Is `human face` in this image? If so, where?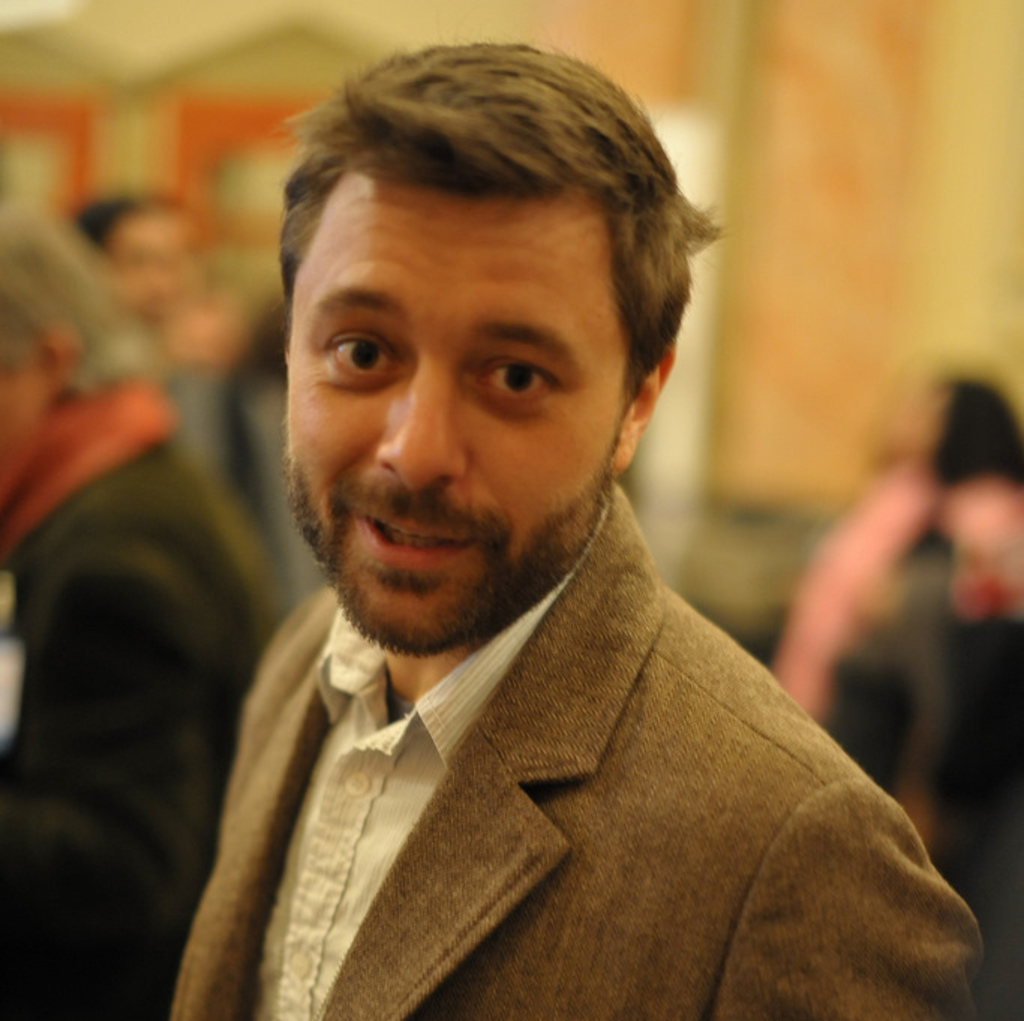
Yes, at x1=280, y1=163, x2=627, y2=654.
